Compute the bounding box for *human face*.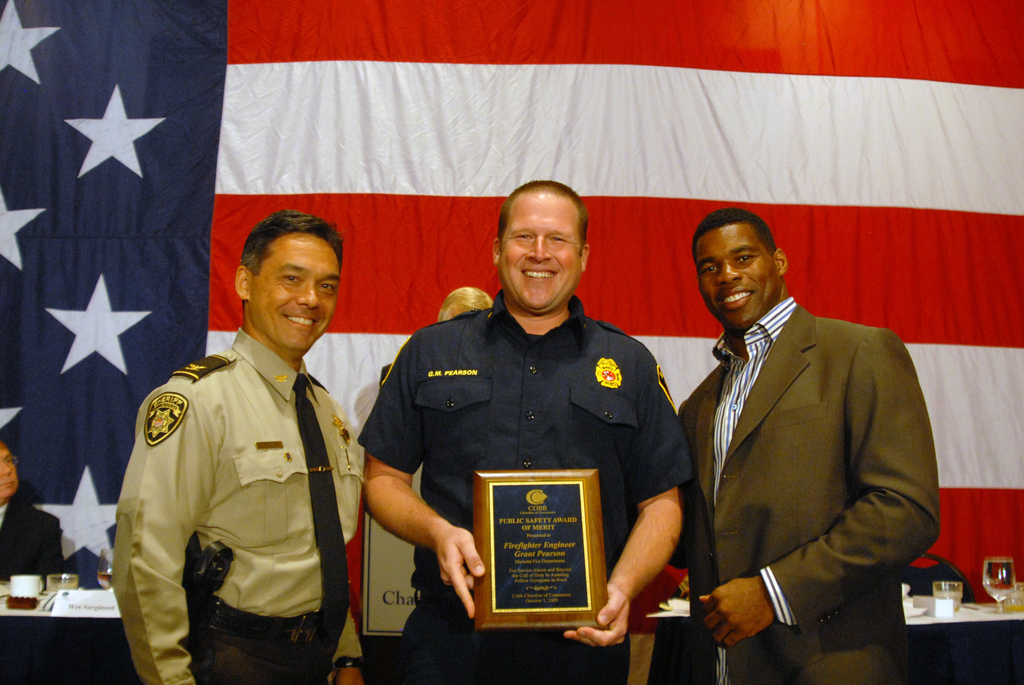
BBox(251, 231, 342, 358).
